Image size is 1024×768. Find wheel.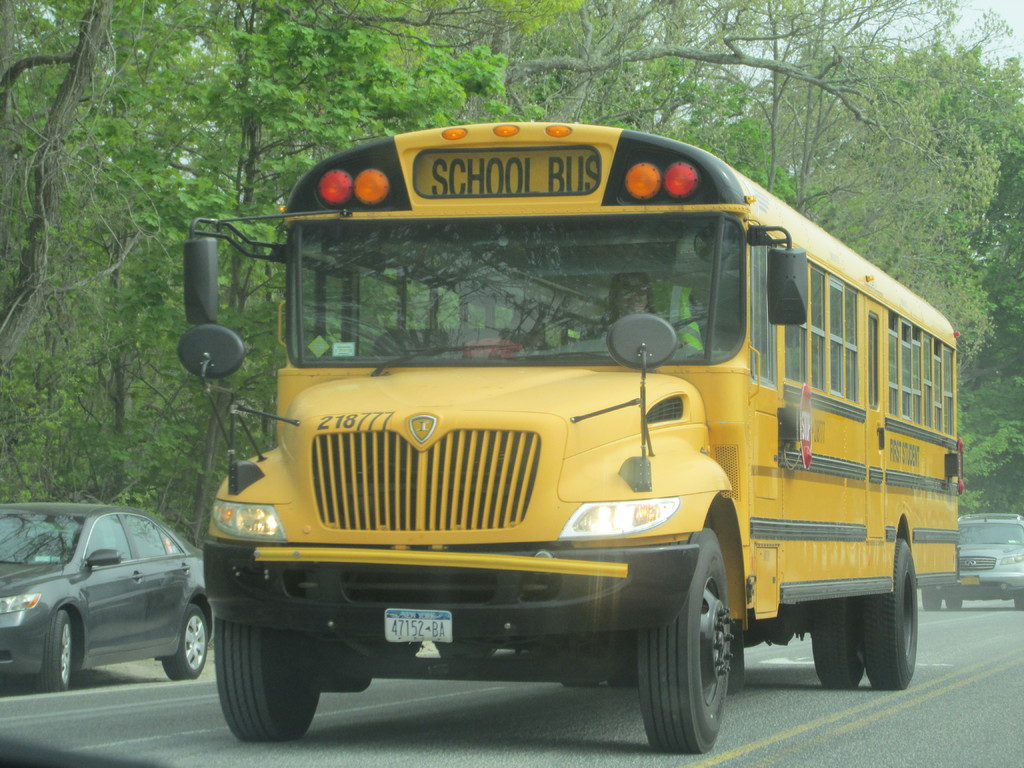
bbox=[810, 607, 863, 686].
